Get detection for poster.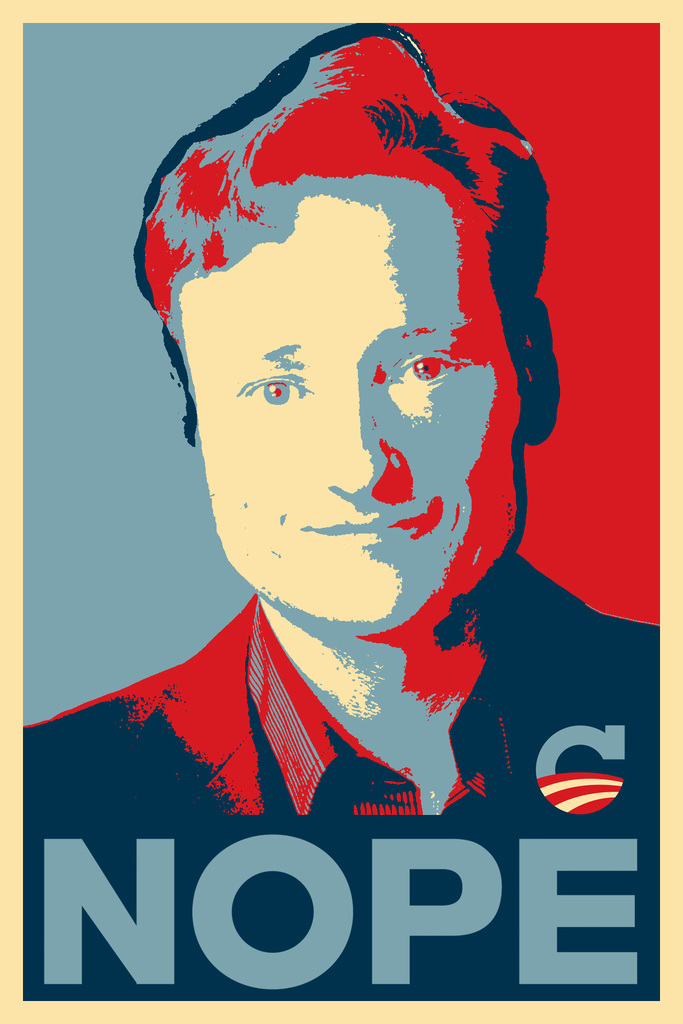
Detection: locate(6, 0, 671, 1023).
